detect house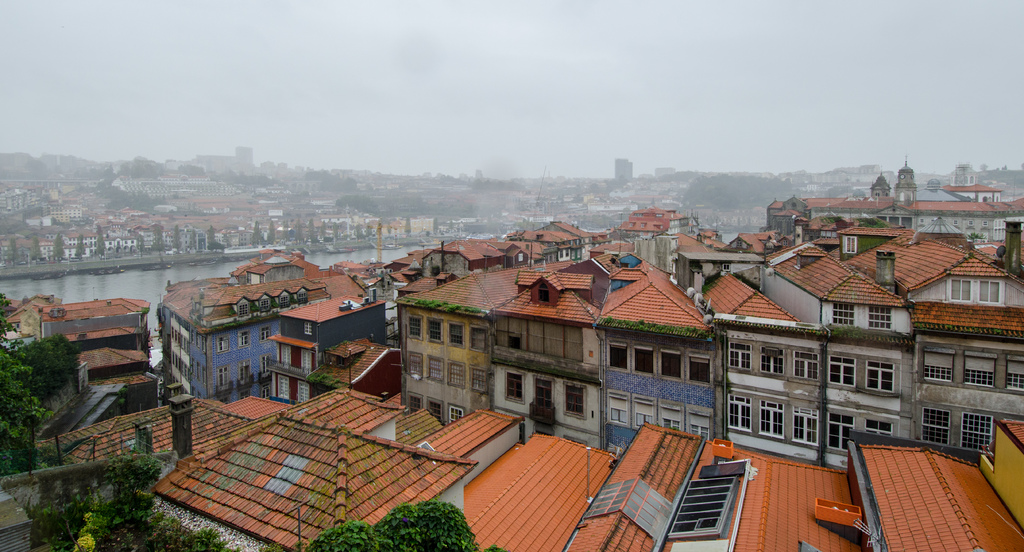
{"x1": 763, "y1": 151, "x2": 1023, "y2": 234}
